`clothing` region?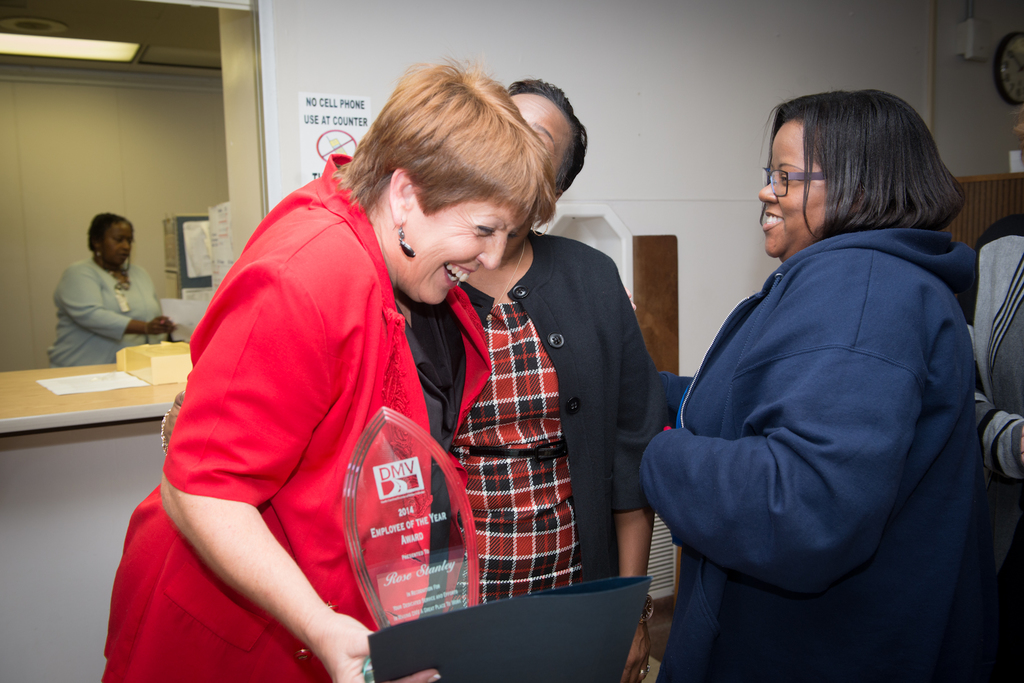
{"x1": 83, "y1": 149, "x2": 493, "y2": 682}
